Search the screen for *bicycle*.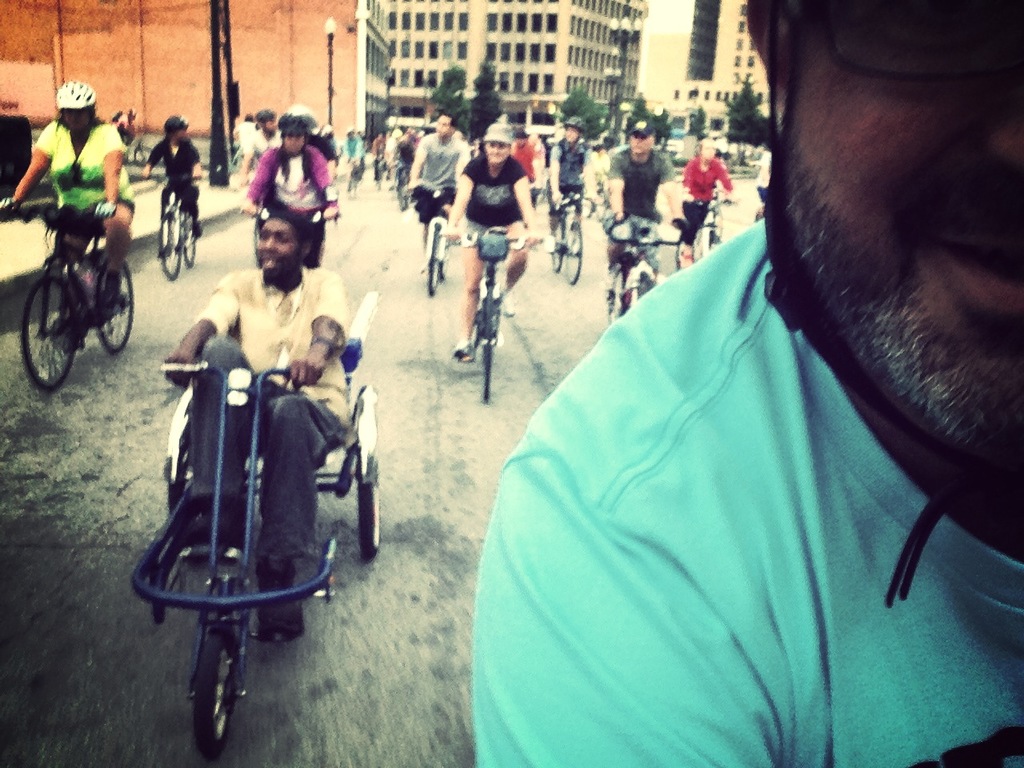
Found at (left=412, top=181, right=458, bottom=294).
